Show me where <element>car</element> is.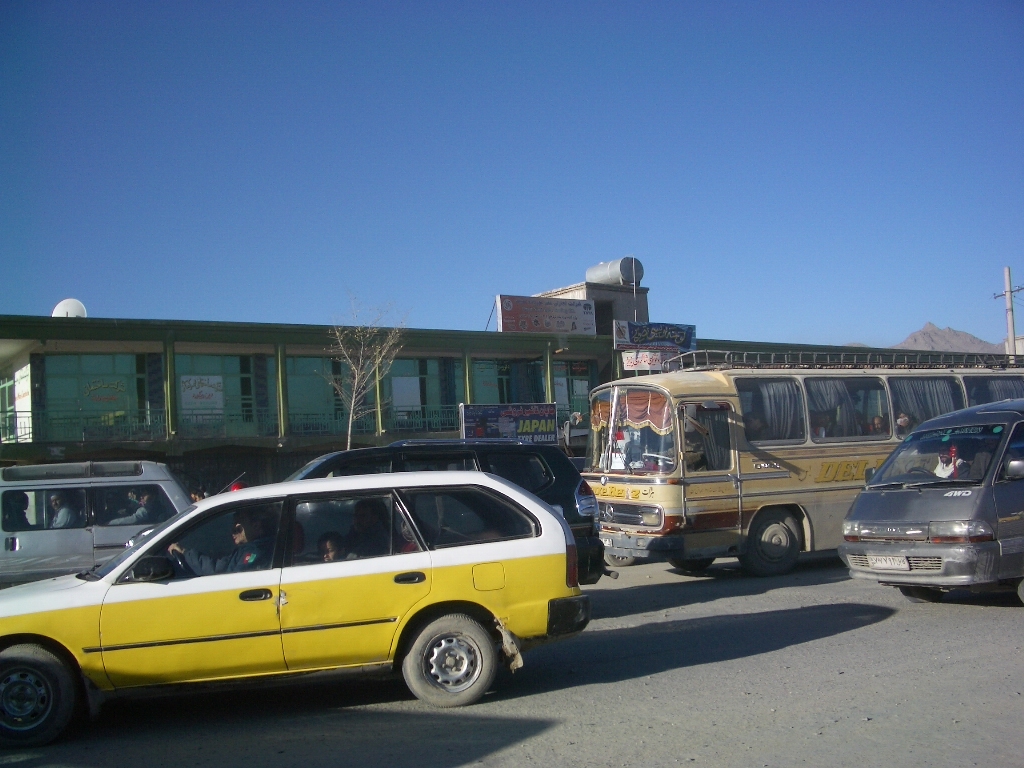
<element>car</element> is at select_region(276, 439, 610, 605).
